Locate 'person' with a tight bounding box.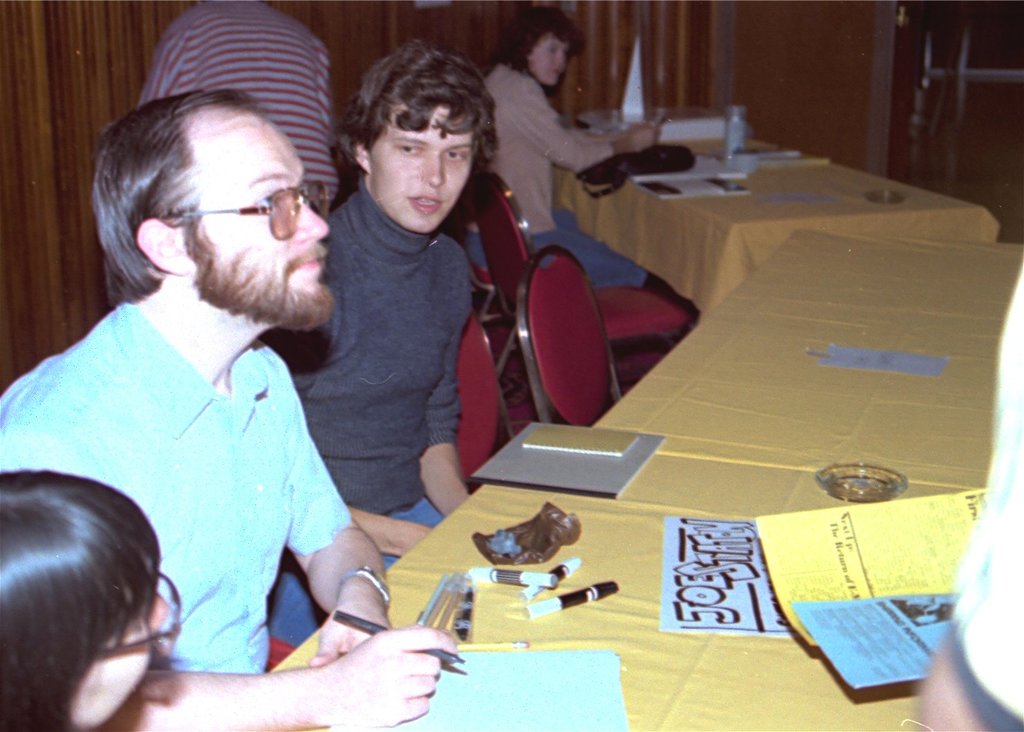
Rect(263, 39, 500, 644).
